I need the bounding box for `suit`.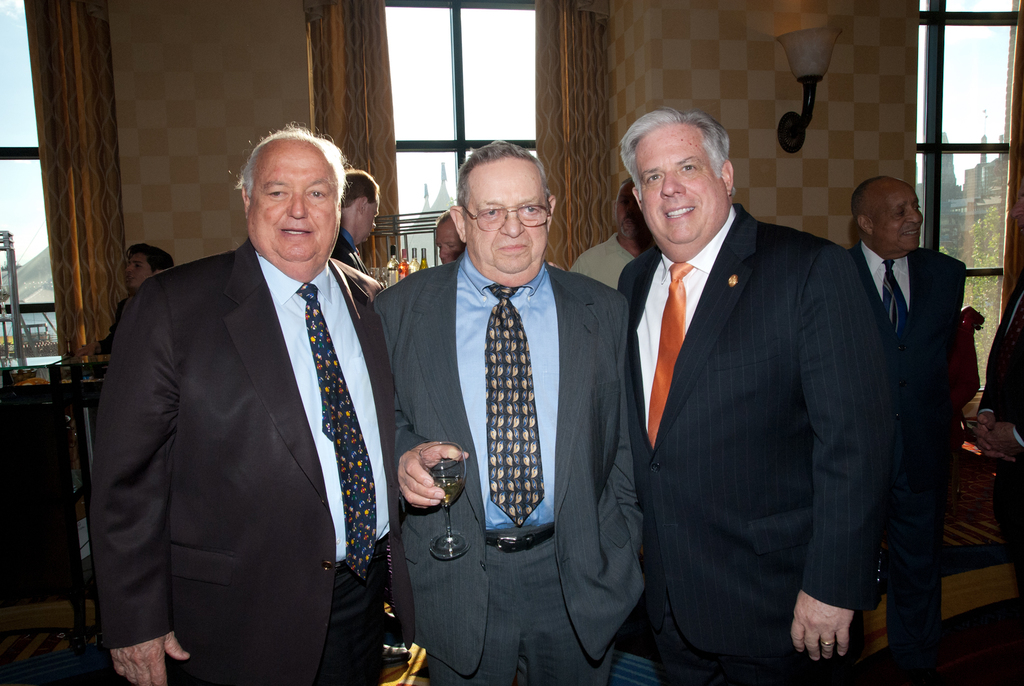
Here it is: <region>371, 259, 649, 685</region>.
